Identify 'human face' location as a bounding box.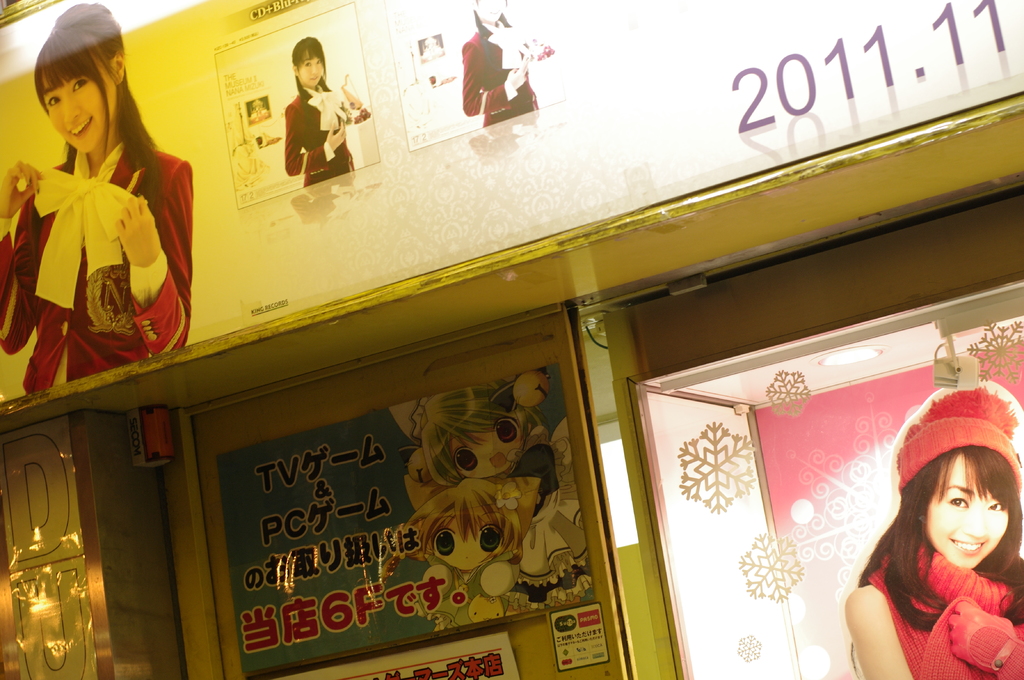
927/452/1010/568.
